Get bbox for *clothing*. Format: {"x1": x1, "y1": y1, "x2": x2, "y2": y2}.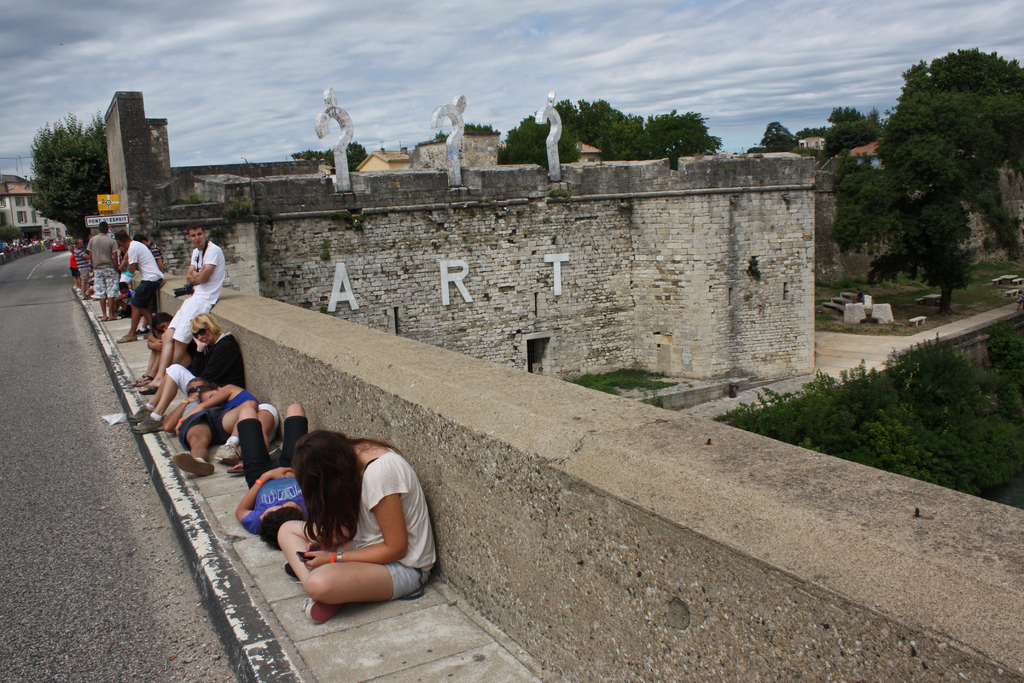
{"x1": 129, "y1": 235, "x2": 161, "y2": 310}.
